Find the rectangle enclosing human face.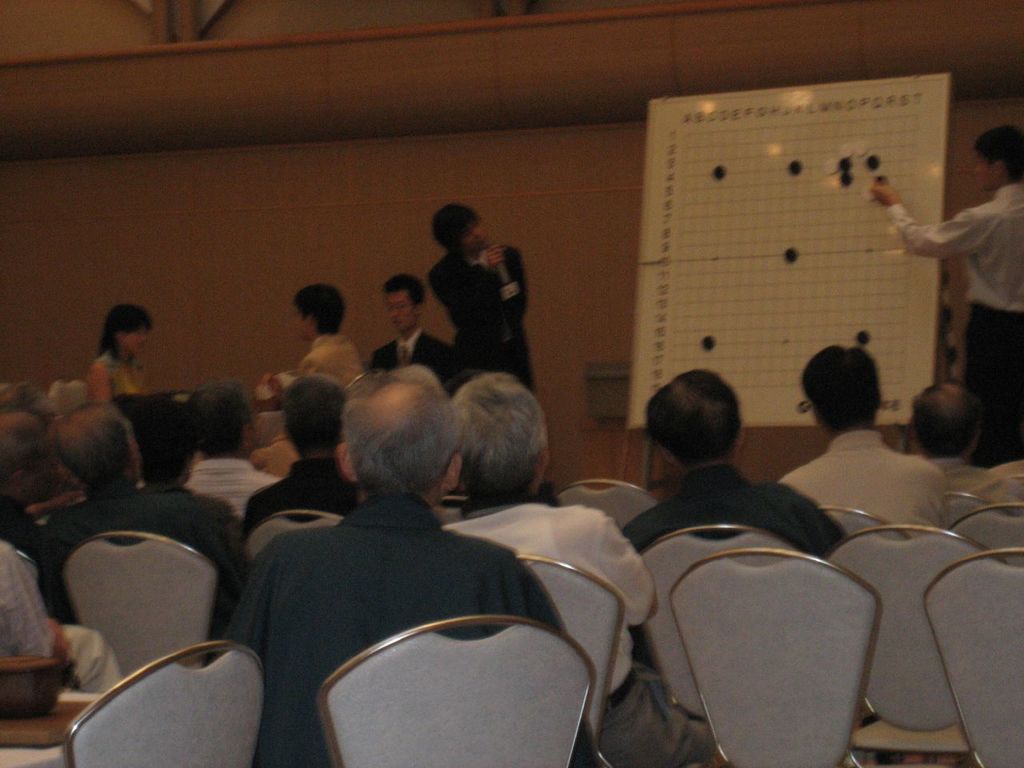
[457, 218, 486, 250].
